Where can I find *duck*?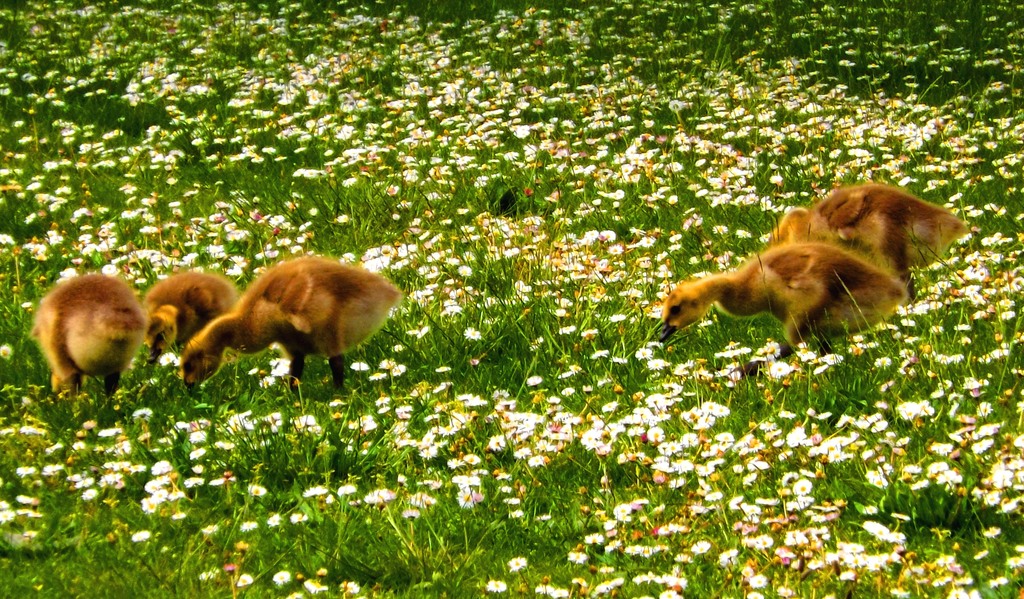
You can find it at x1=35 y1=276 x2=148 y2=412.
